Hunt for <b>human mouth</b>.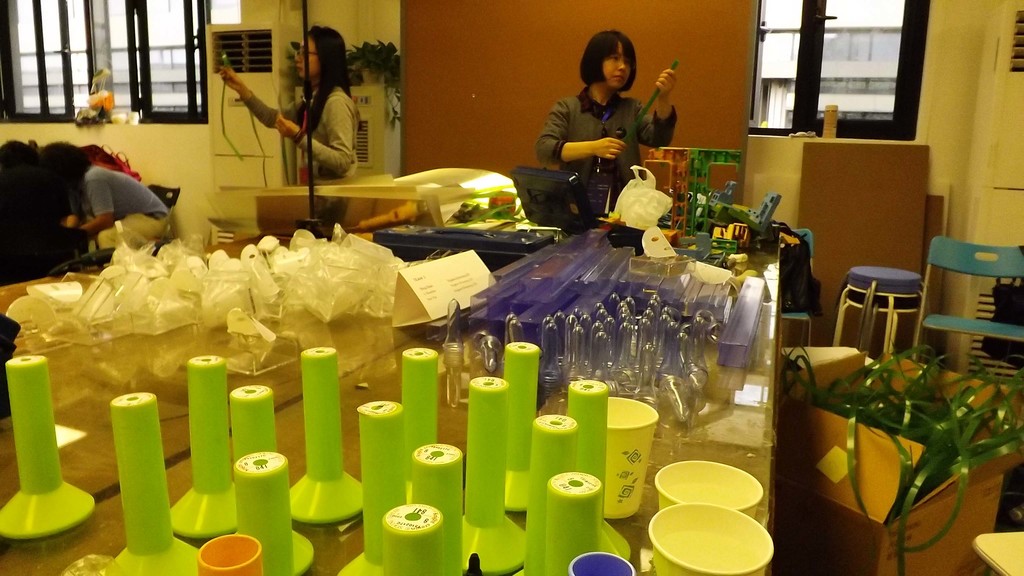
Hunted down at (296,66,303,71).
